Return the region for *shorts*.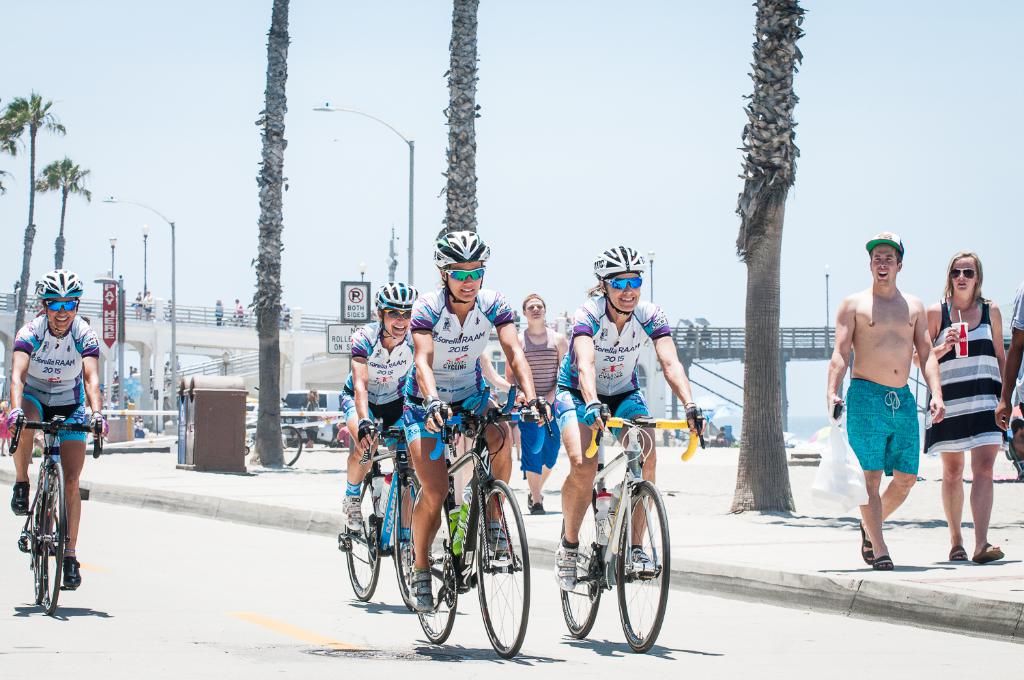
detection(922, 397, 999, 455).
